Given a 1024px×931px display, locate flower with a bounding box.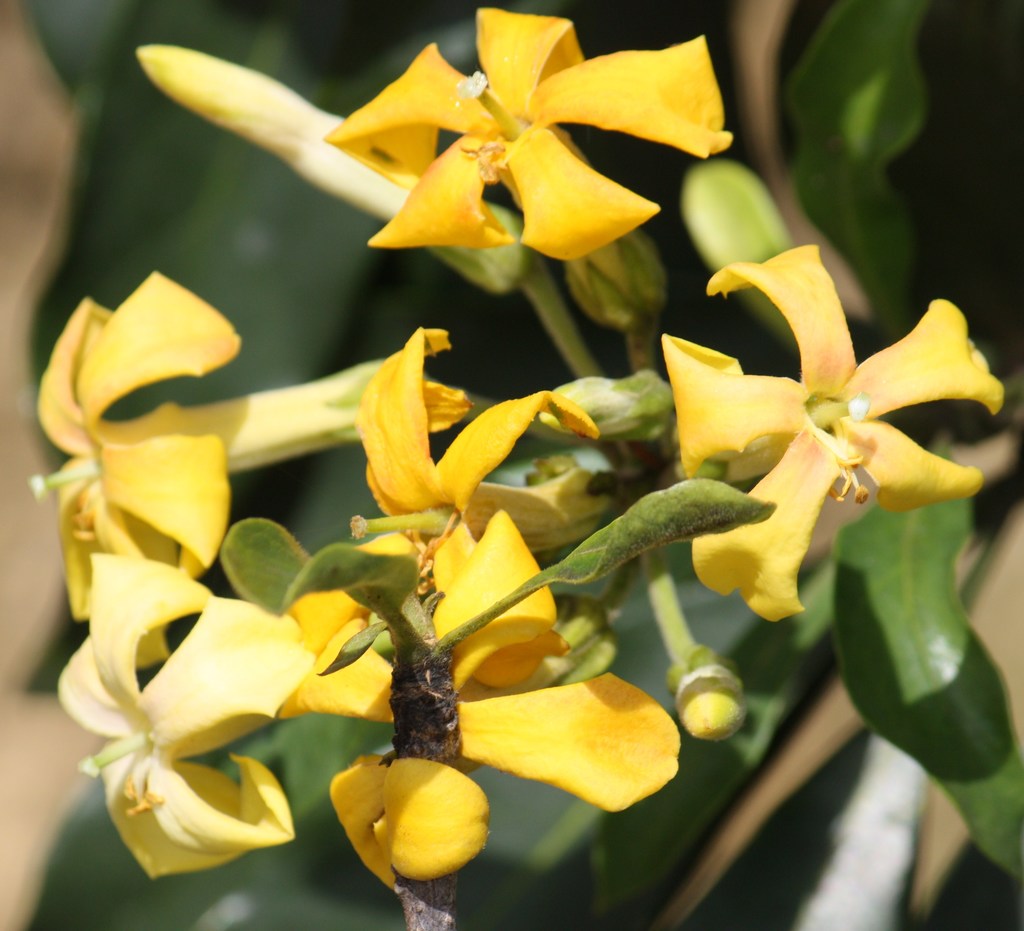
Located: {"x1": 336, "y1": 312, "x2": 637, "y2": 628}.
